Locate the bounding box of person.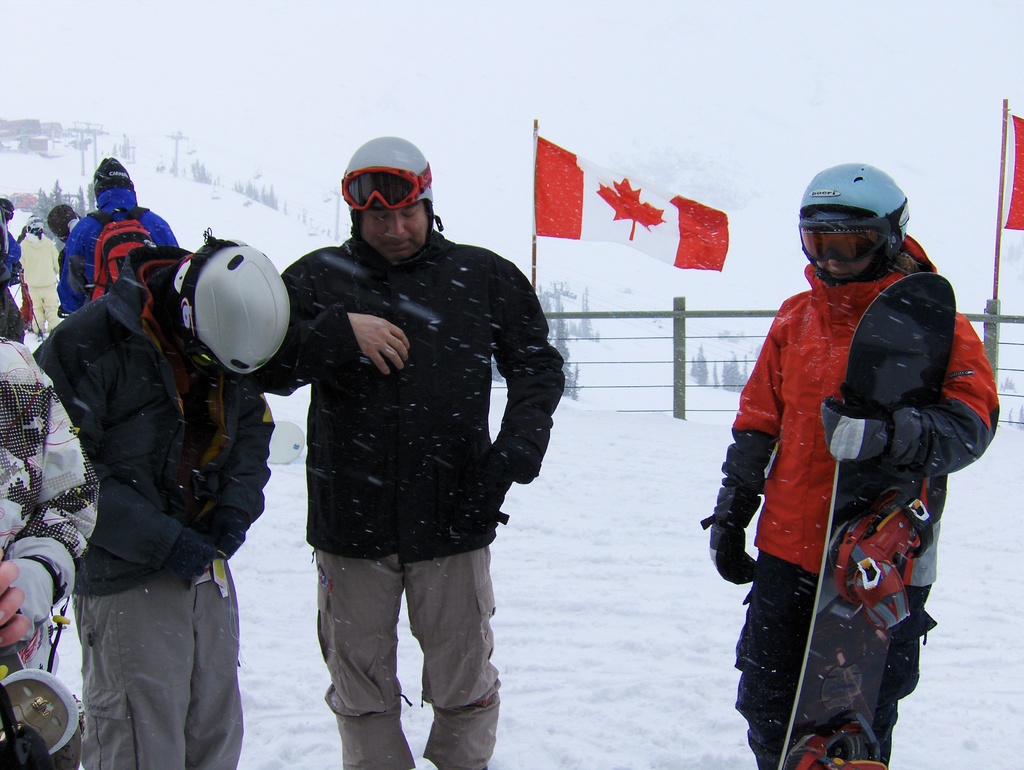
Bounding box: x1=0 y1=188 x2=43 y2=348.
